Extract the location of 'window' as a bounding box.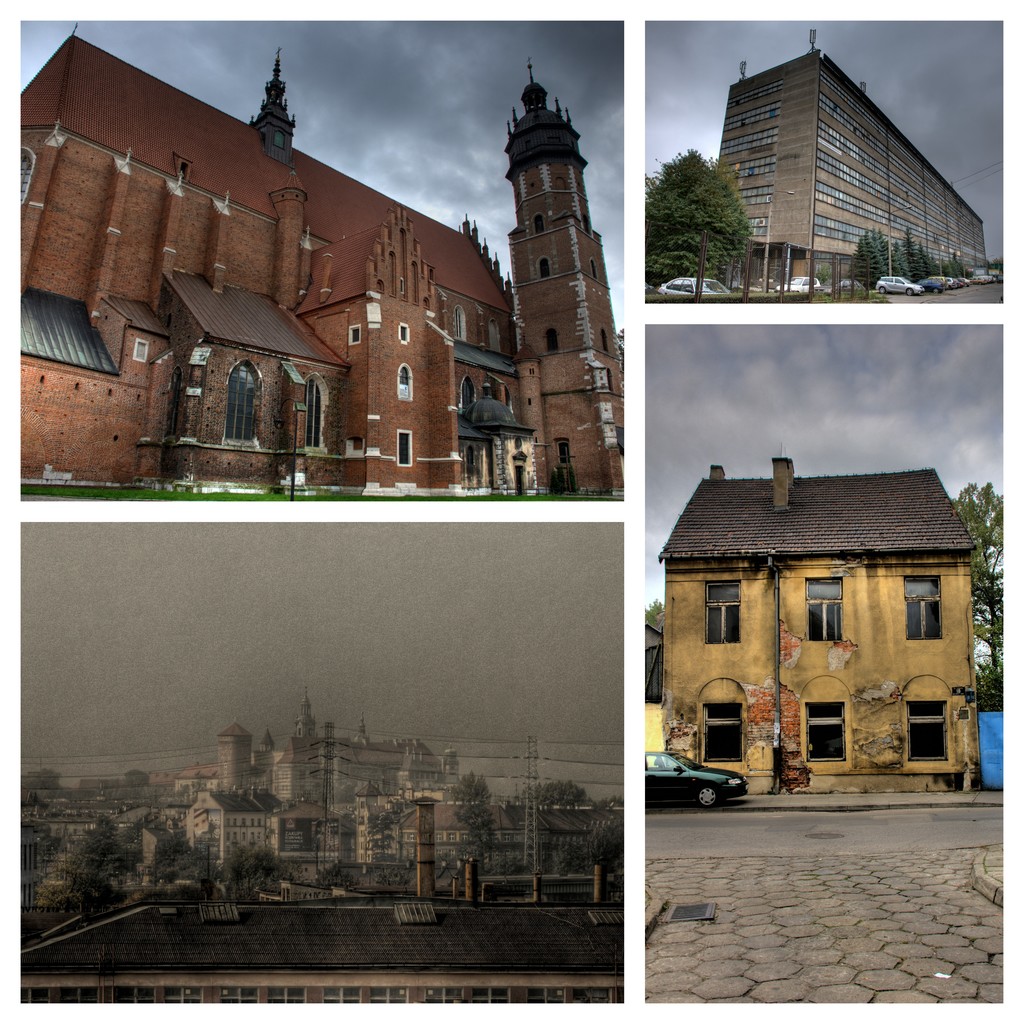
{"x1": 589, "y1": 255, "x2": 599, "y2": 279}.
